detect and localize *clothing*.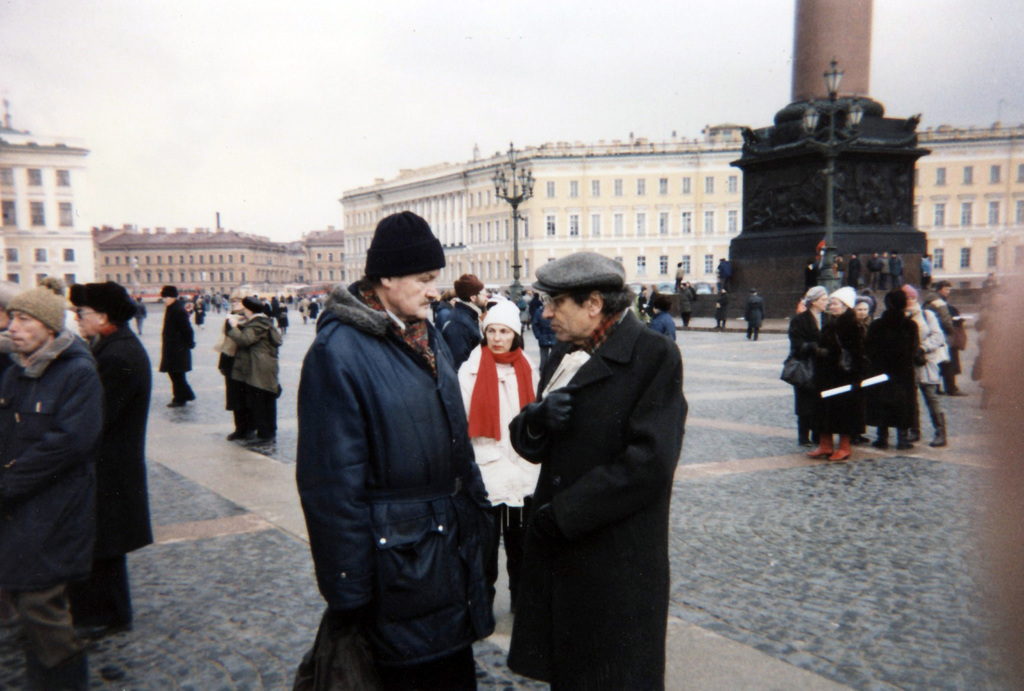
Localized at l=891, t=254, r=907, b=291.
